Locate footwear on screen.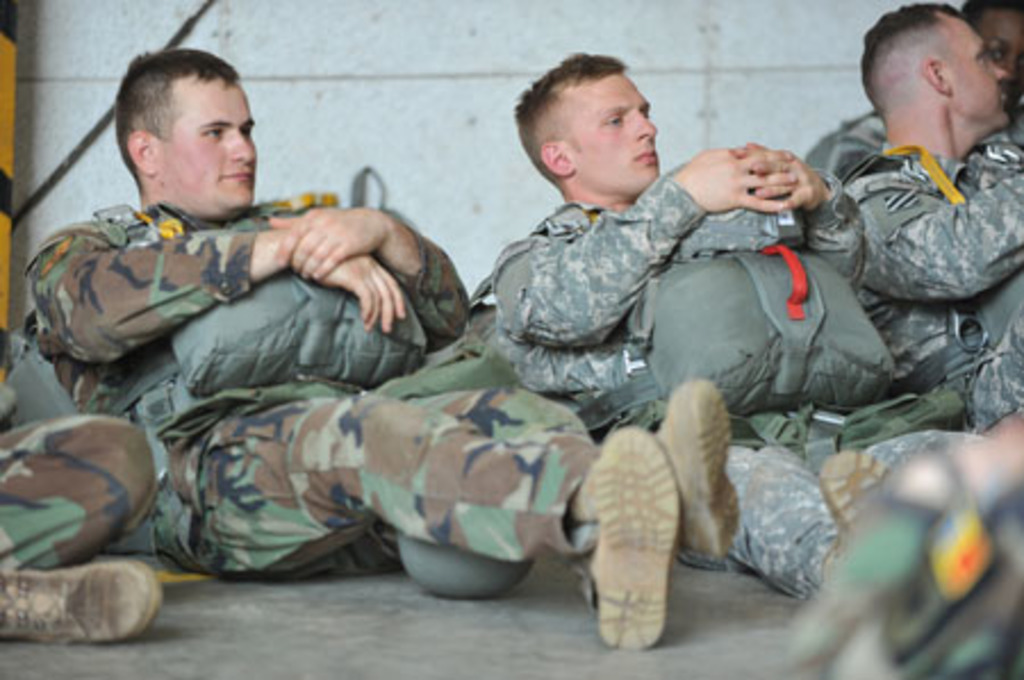
On screen at pyautogui.locateOnScreen(0, 550, 162, 650).
